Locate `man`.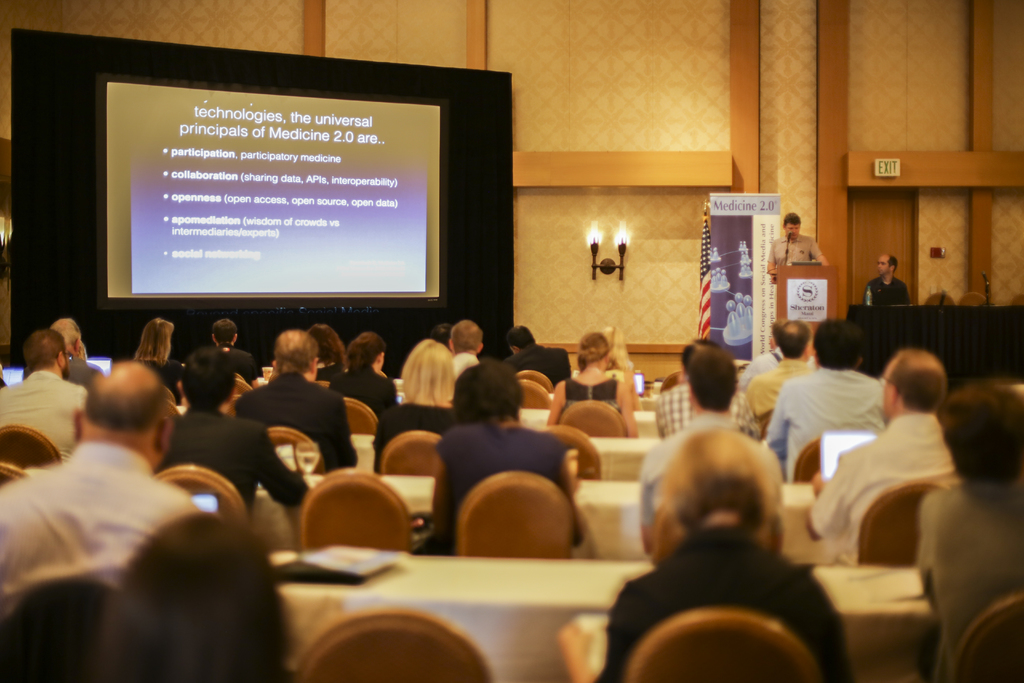
Bounding box: [157,345,309,514].
